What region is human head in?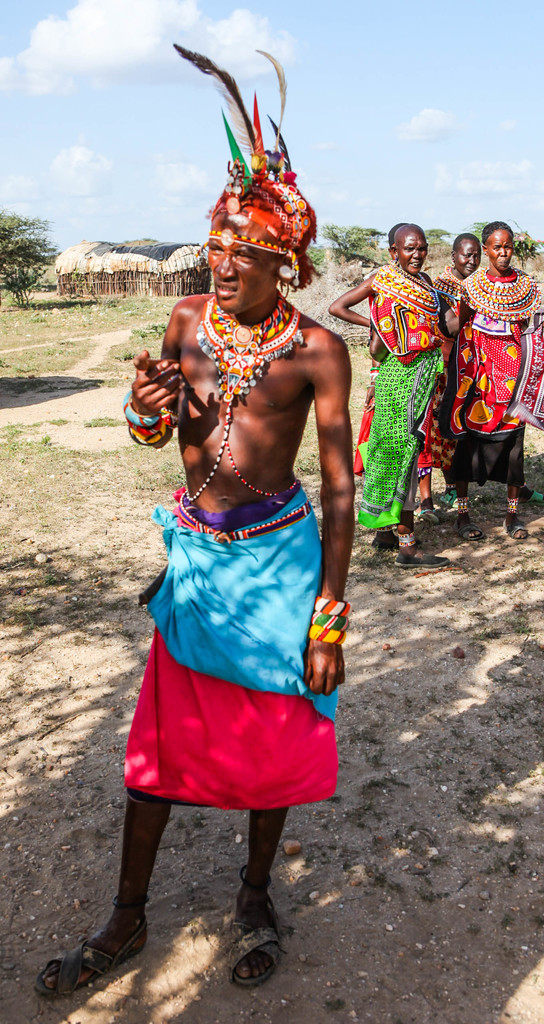
<region>447, 227, 484, 272</region>.
